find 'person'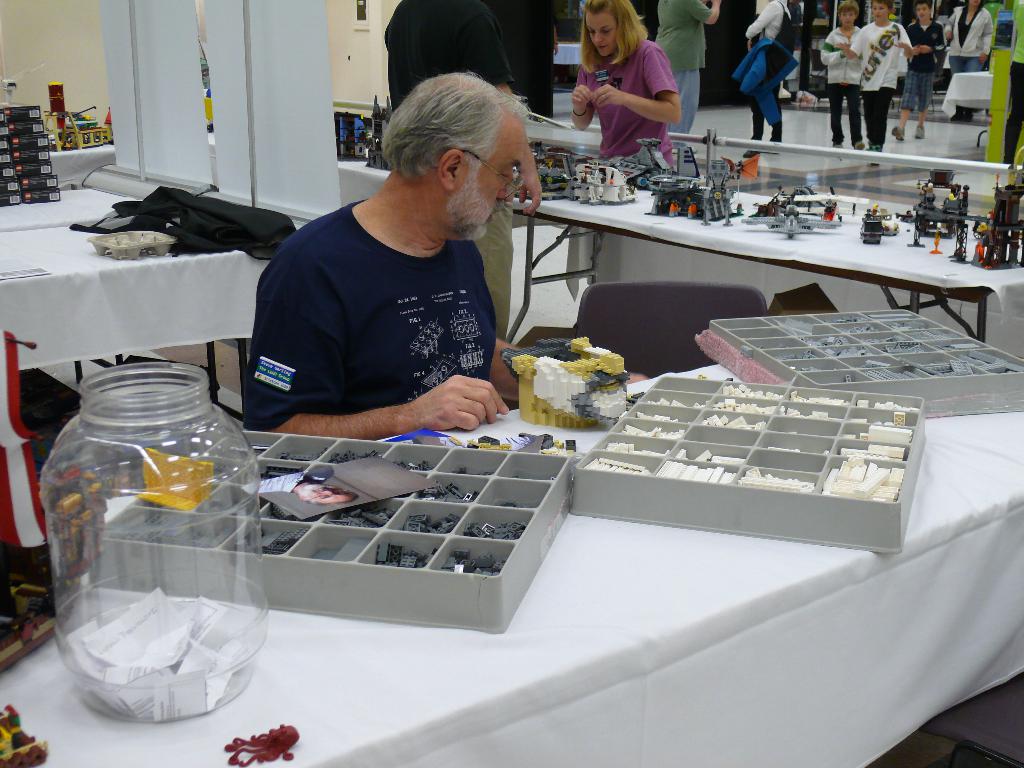
region(657, 0, 724, 152)
